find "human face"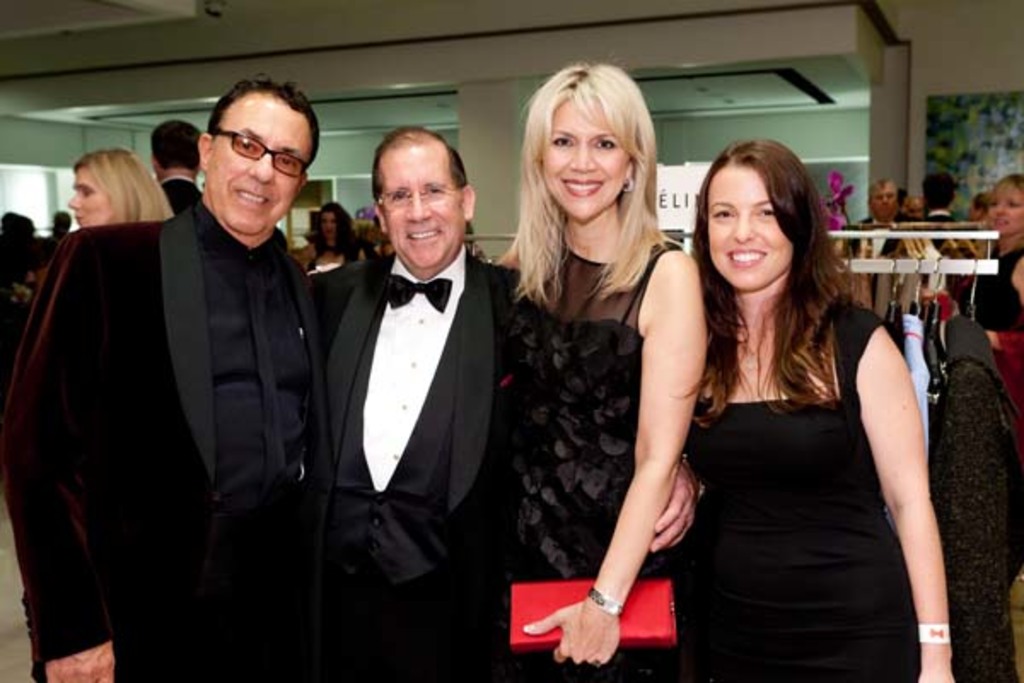
left=705, top=159, right=799, bottom=292
